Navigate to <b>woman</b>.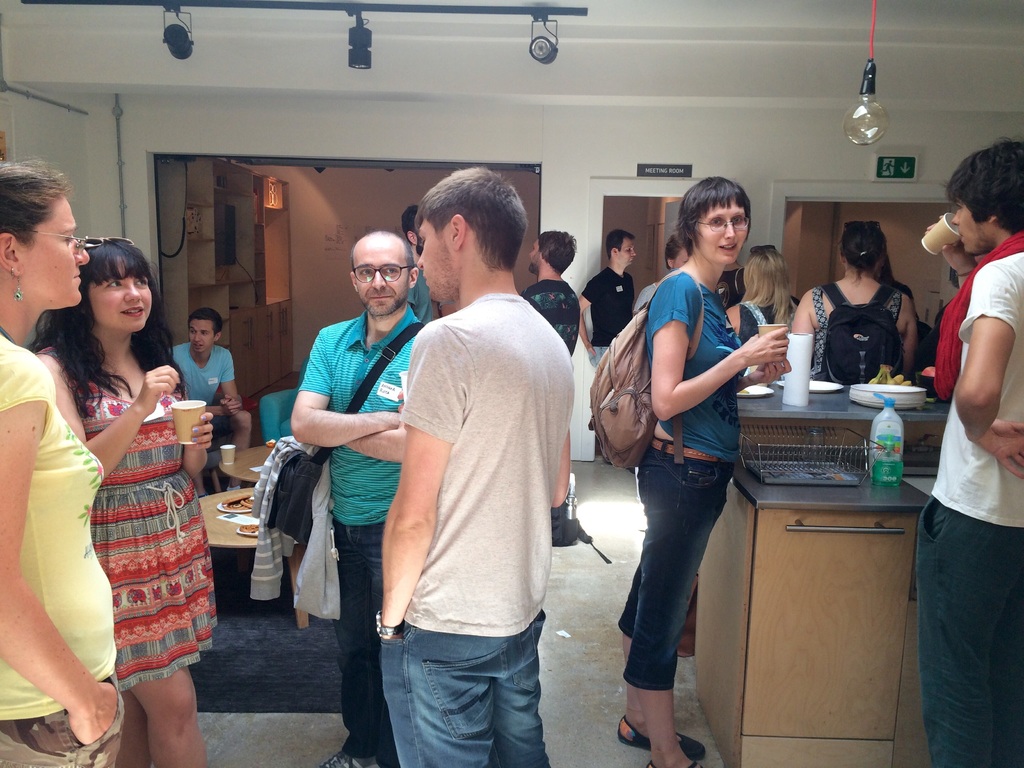
Navigation target: 721 241 800 348.
